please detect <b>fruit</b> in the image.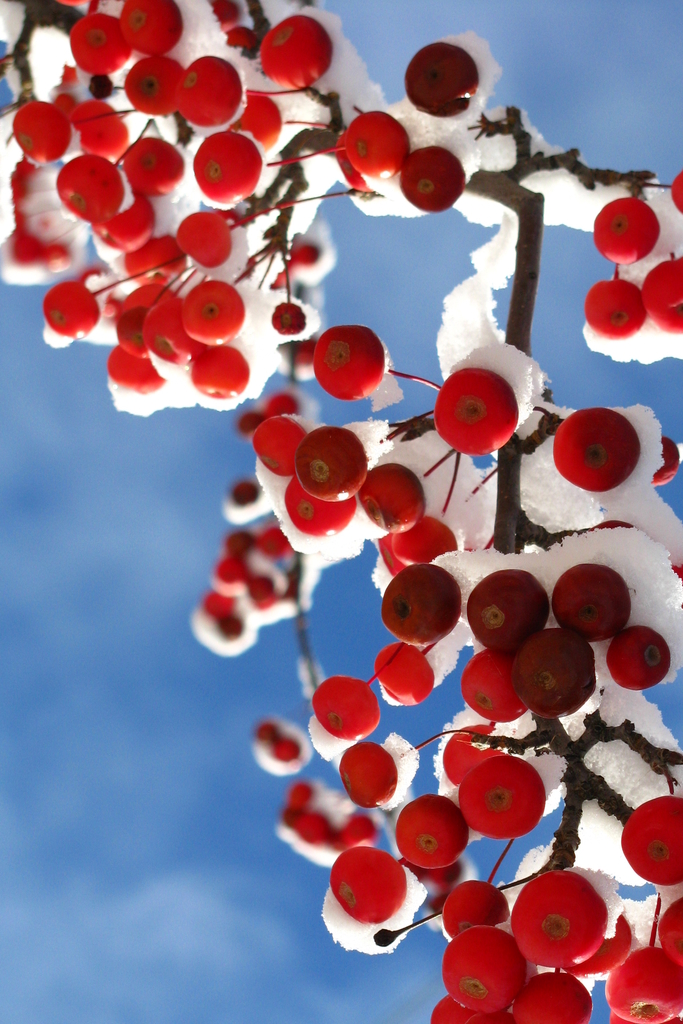
box(669, 172, 682, 207).
